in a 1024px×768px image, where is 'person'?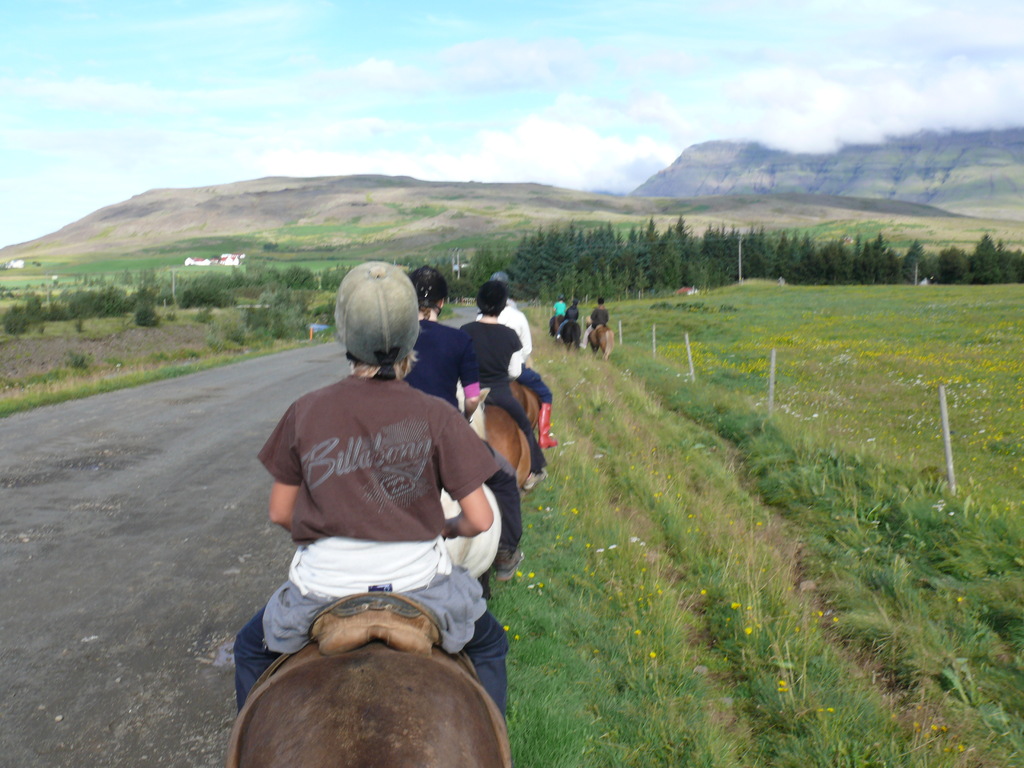
pyautogui.locateOnScreen(257, 280, 488, 767).
